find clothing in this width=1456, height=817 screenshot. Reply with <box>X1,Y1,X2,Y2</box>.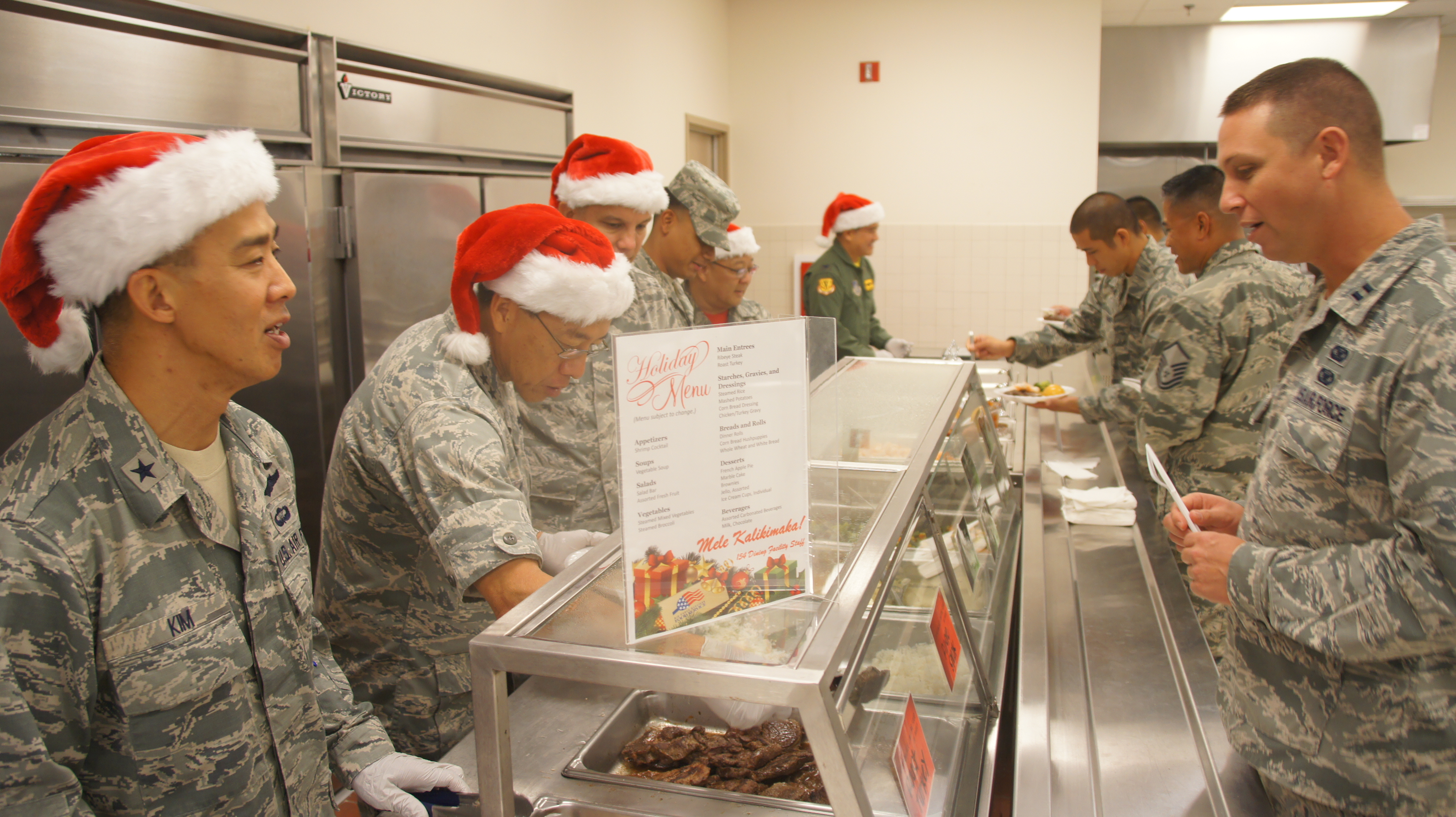
<box>318,76,378,136</box>.
